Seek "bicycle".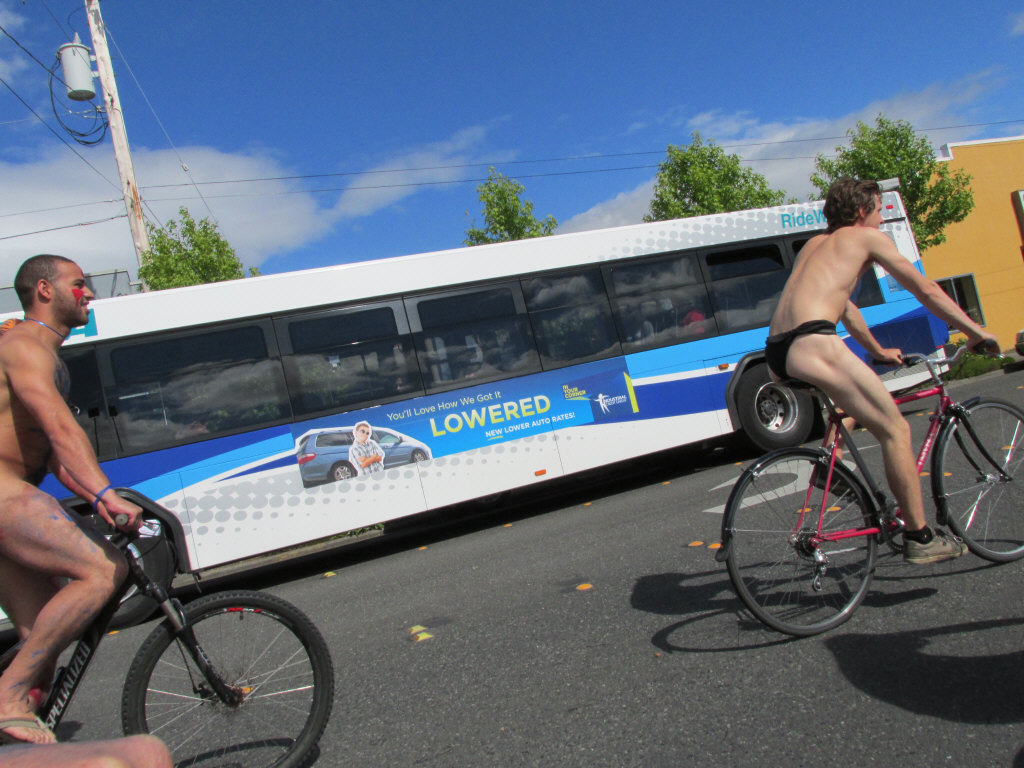
box=[0, 486, 336, 767].
